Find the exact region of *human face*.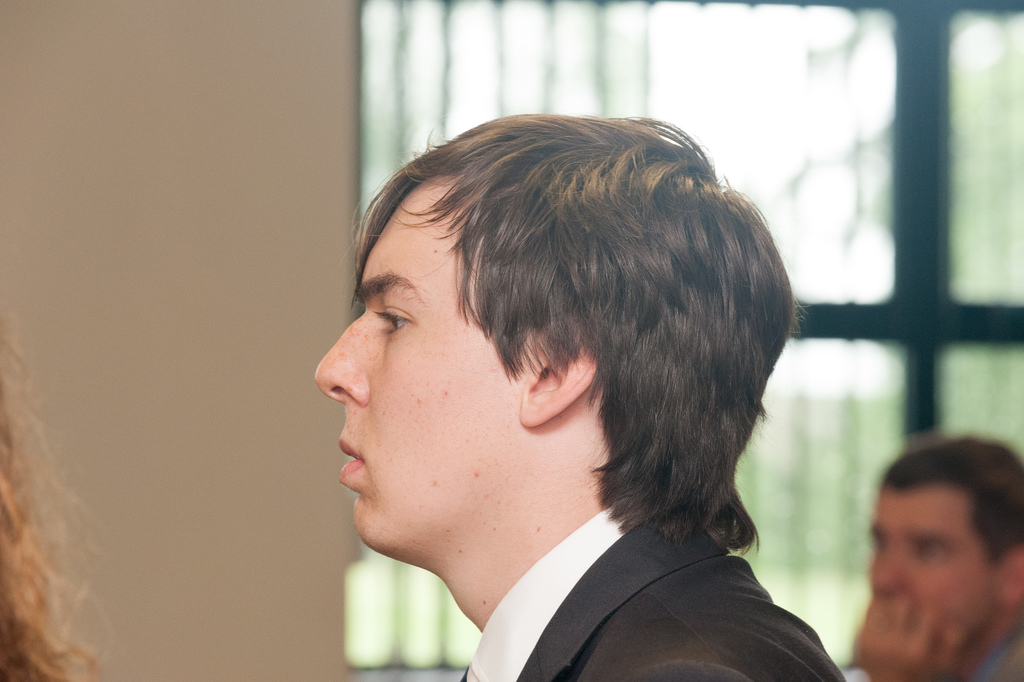
Exact region: [left=868, top=482, right=1000, bottom=643].
